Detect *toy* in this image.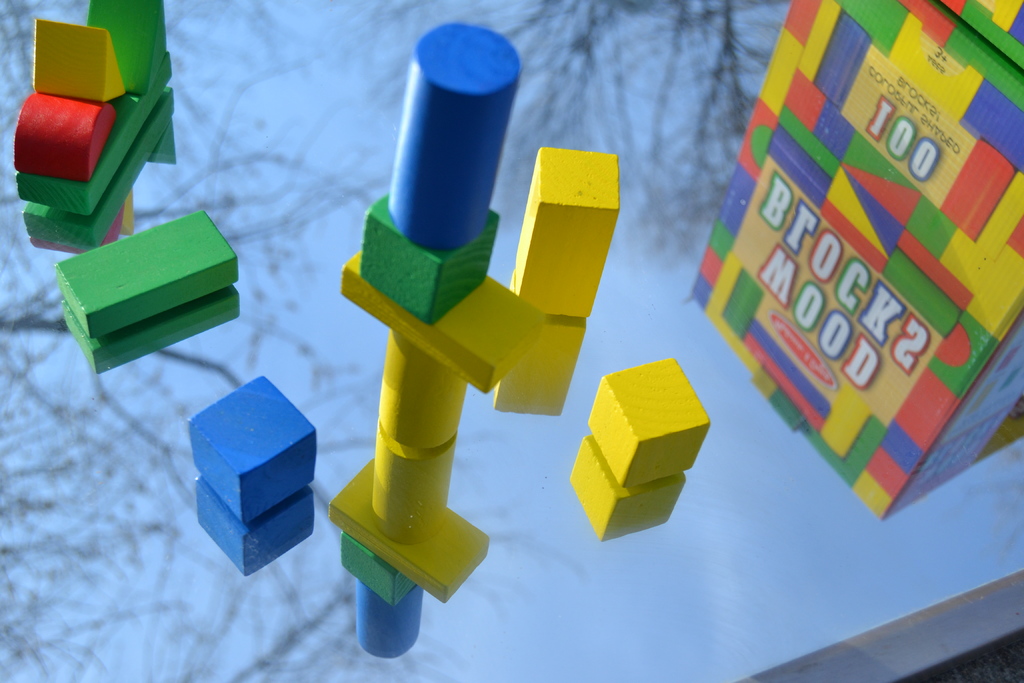
Detection: Rect(185, 377, 319, 522).
